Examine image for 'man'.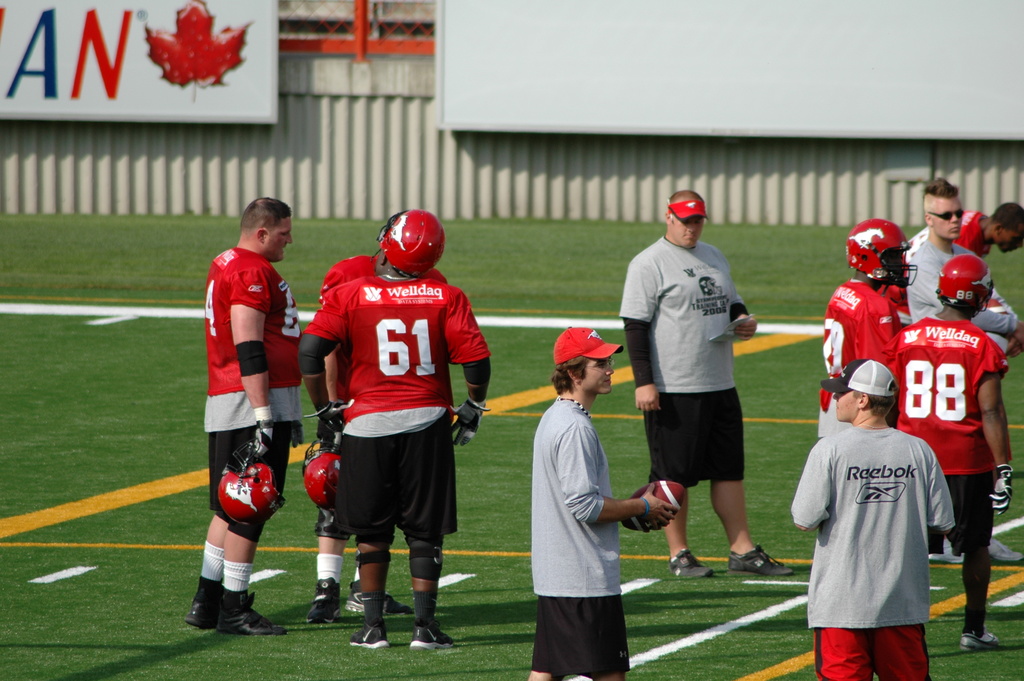
Examination result: 800/341/961/676.
